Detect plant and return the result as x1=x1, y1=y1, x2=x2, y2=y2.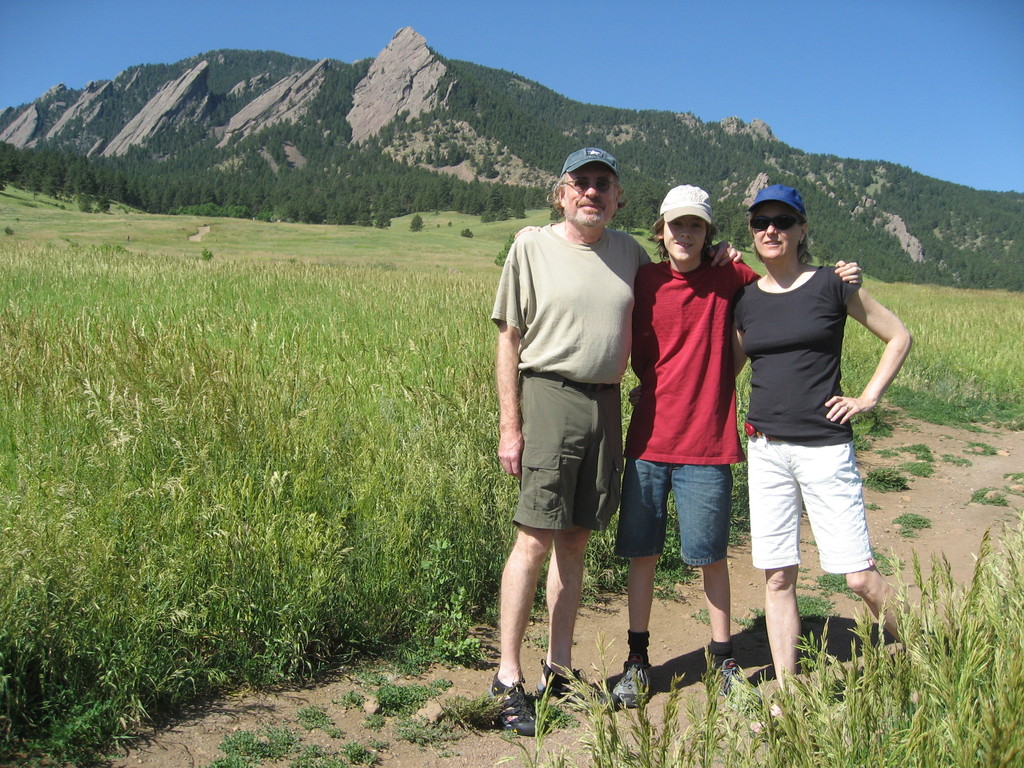
x1=890, y1=511, x2=932, y2=541.
